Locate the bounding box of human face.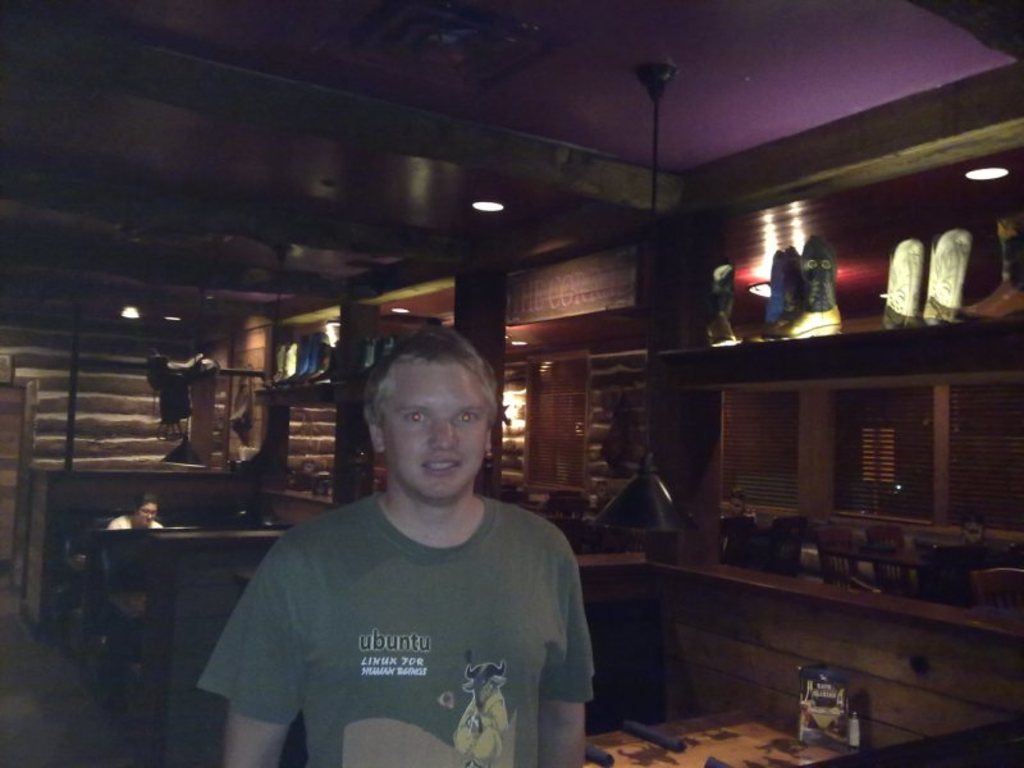
Bounding box: bbox=[383, 361, 489, 504].
